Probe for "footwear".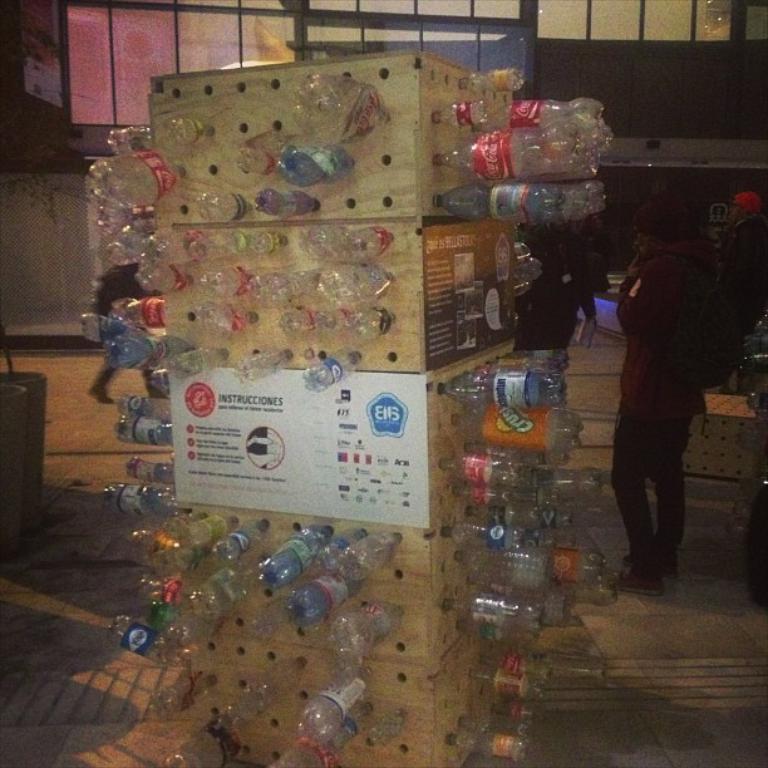
Probe result: rect(607, 563, 665, 601).
